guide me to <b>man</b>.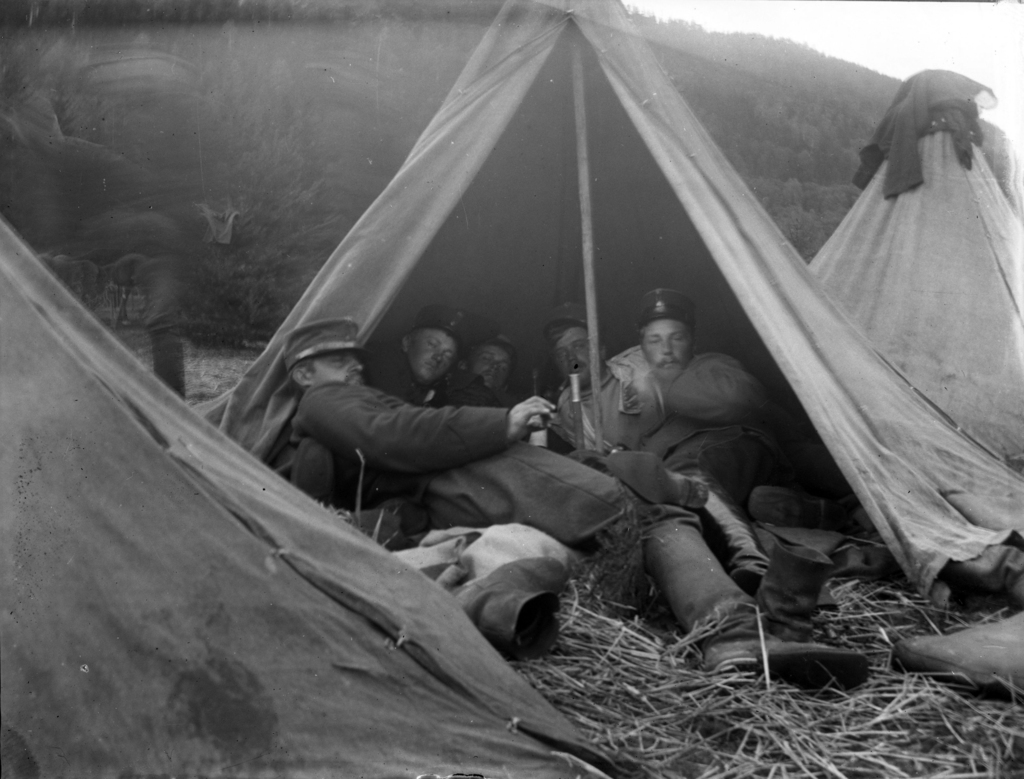
Guidance: (x1=553, y1=307, x2=627, y2=456).
